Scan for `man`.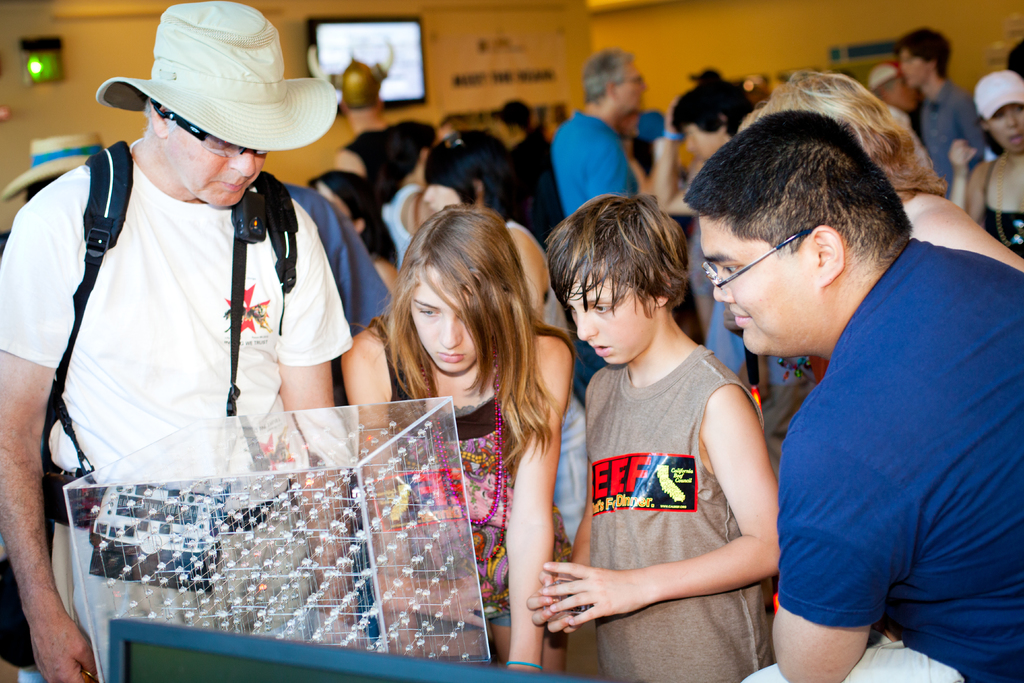
Scan result: <region>899, 25, 984, 189</region>.
